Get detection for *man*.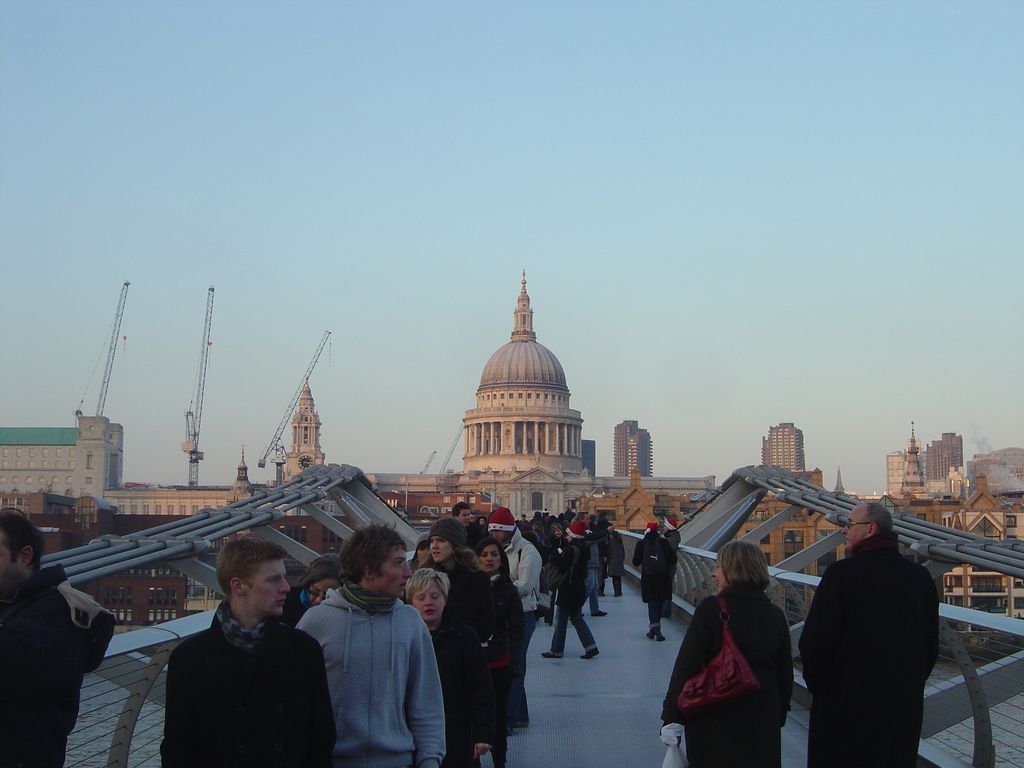
Detection: 796 501 940 767.
